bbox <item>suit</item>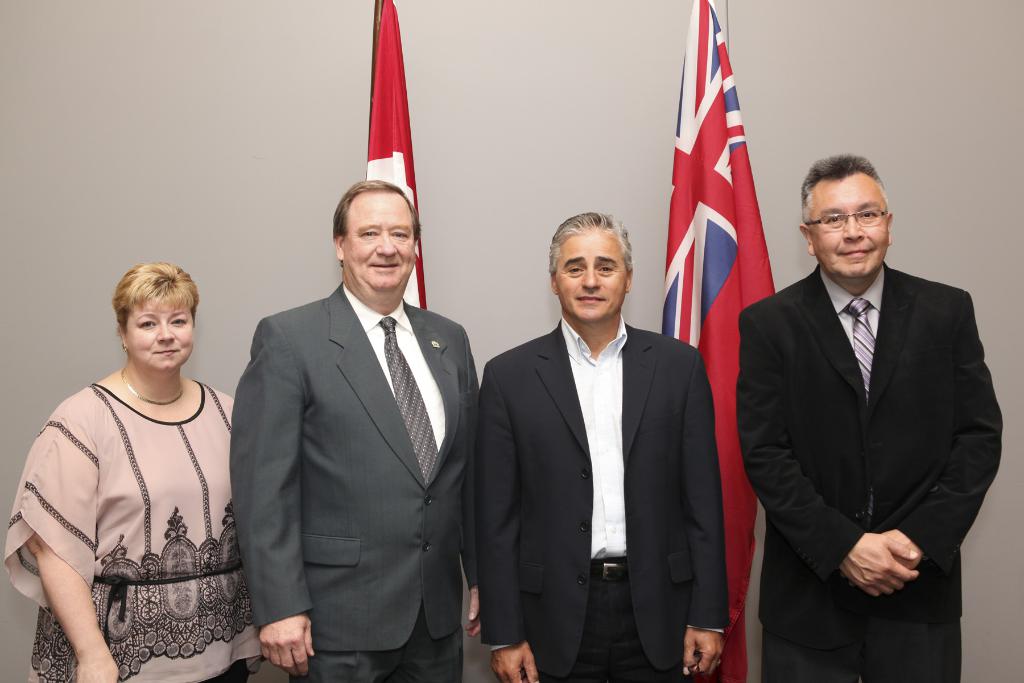
(left=227, top=281, right=484, bottom=682)
